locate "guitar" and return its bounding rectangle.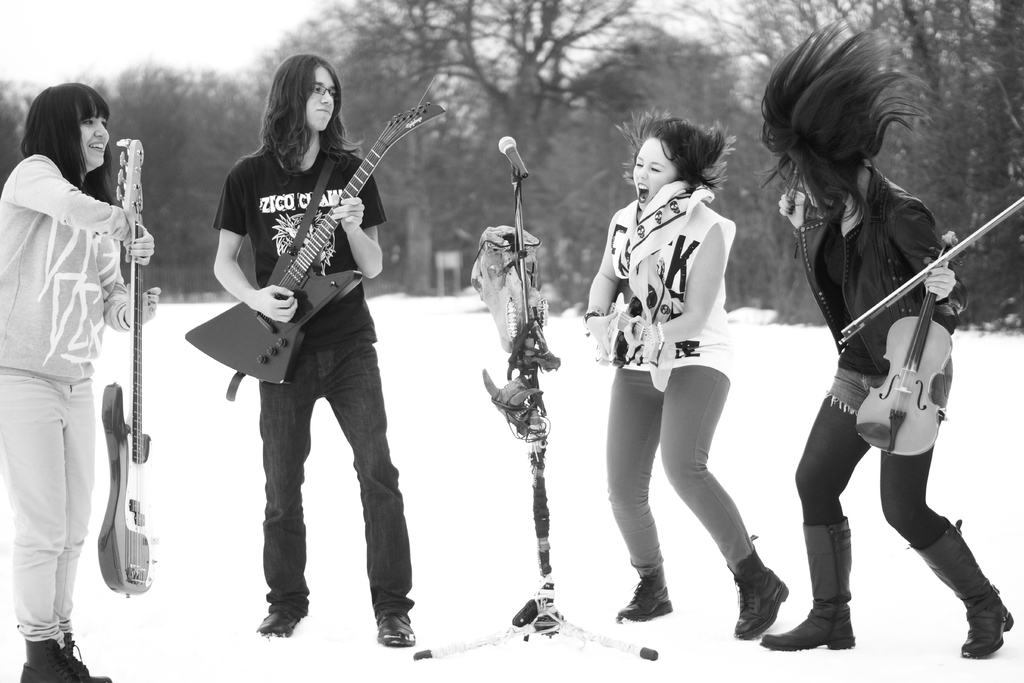
(181, 76, 441, 384).
